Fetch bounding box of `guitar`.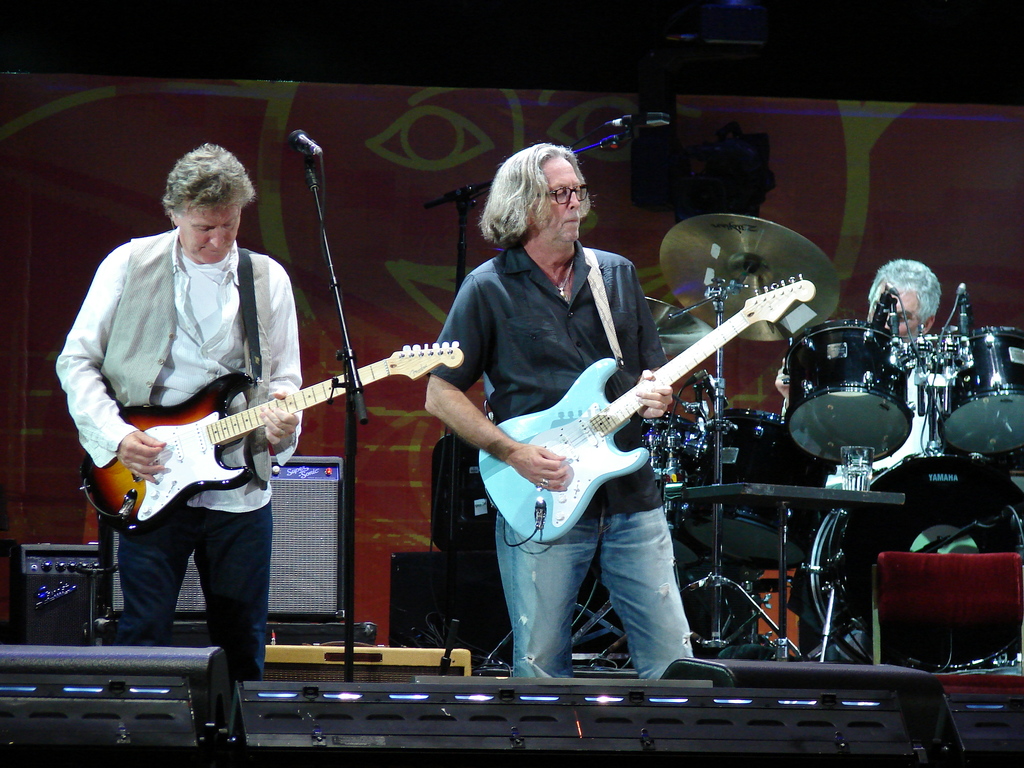
Bbox: BBox(77, 337, 461, 535).
